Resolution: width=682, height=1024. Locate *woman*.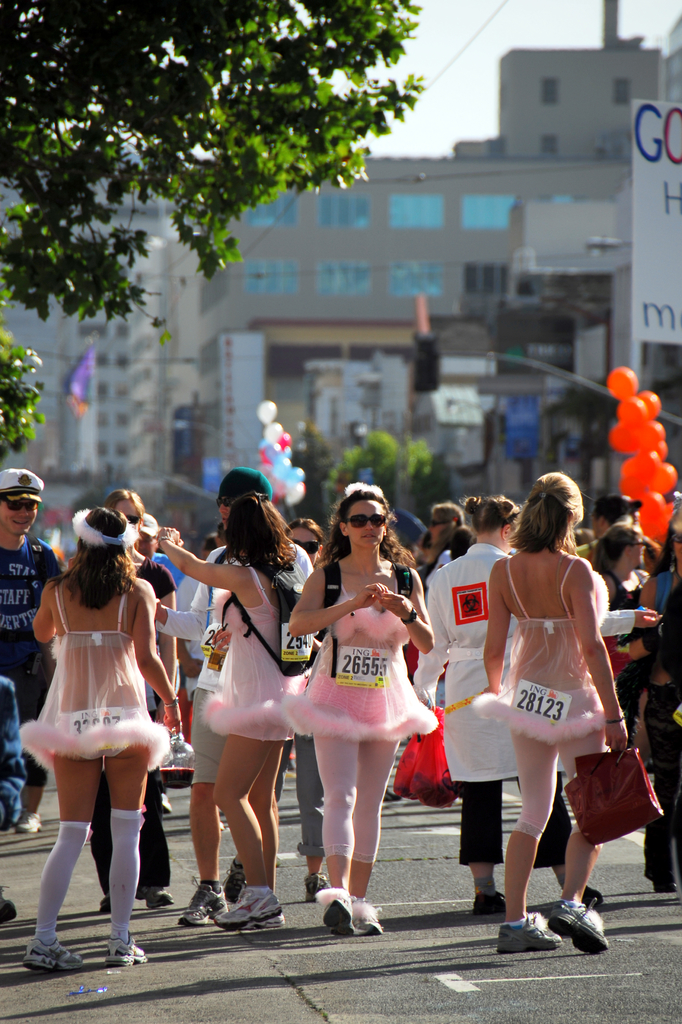
crop(22, 505, 188, 970).
